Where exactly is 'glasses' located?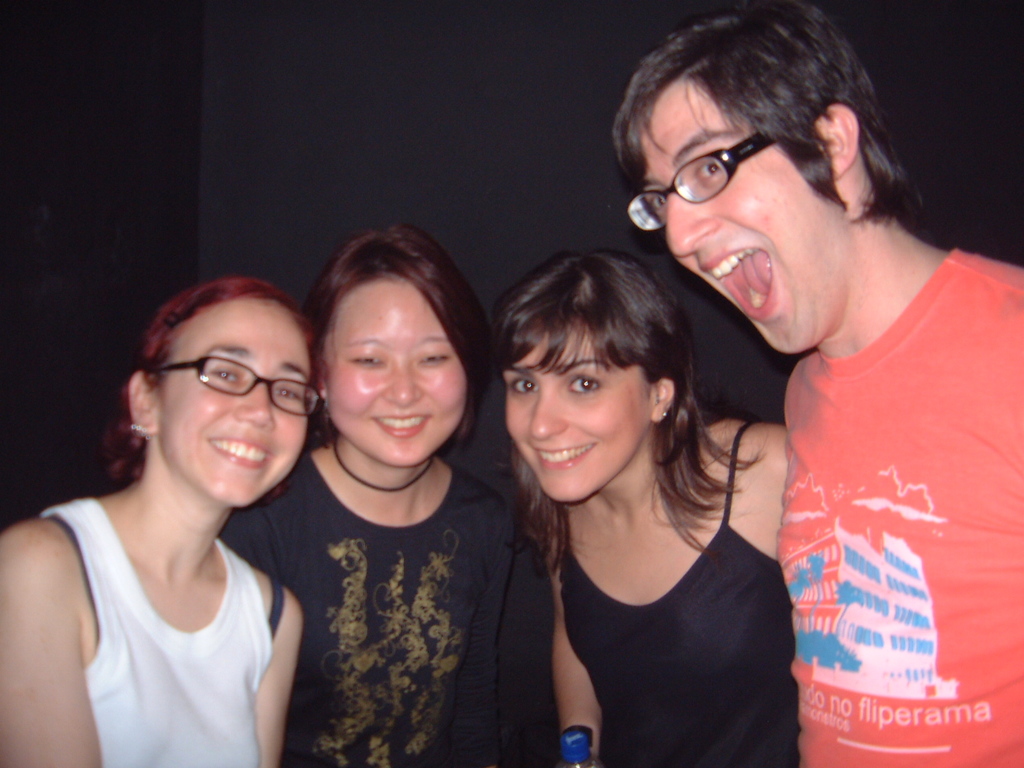
Its bounding box is pyautogui.locateOnScreen(630, 130, 803, 230).
